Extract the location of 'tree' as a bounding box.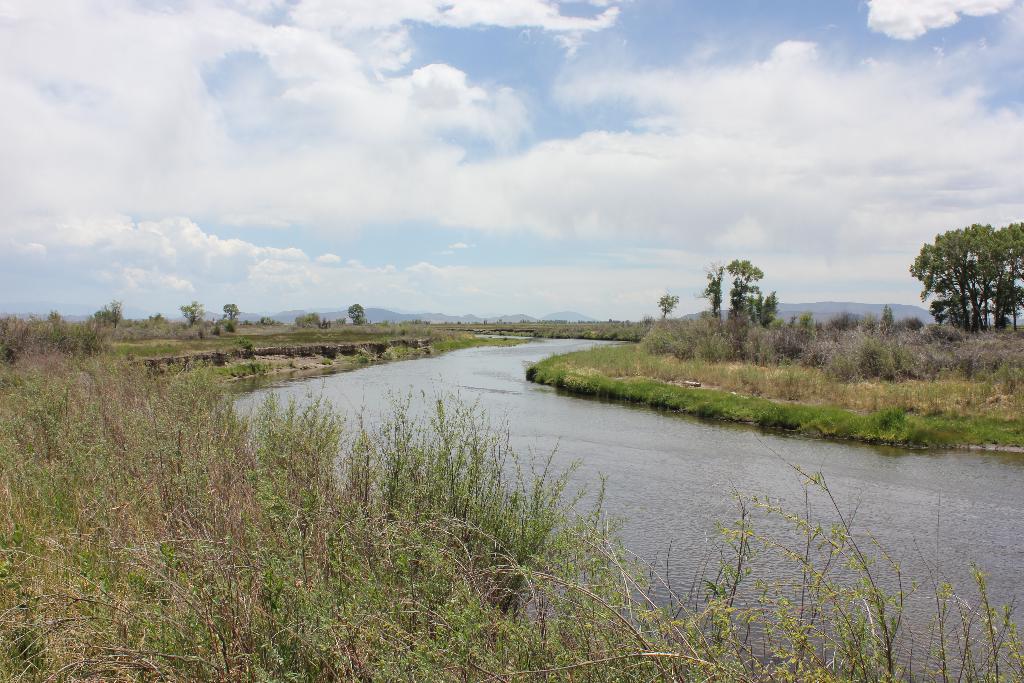
x1=707, y1=262, x2=726, y2=316.
